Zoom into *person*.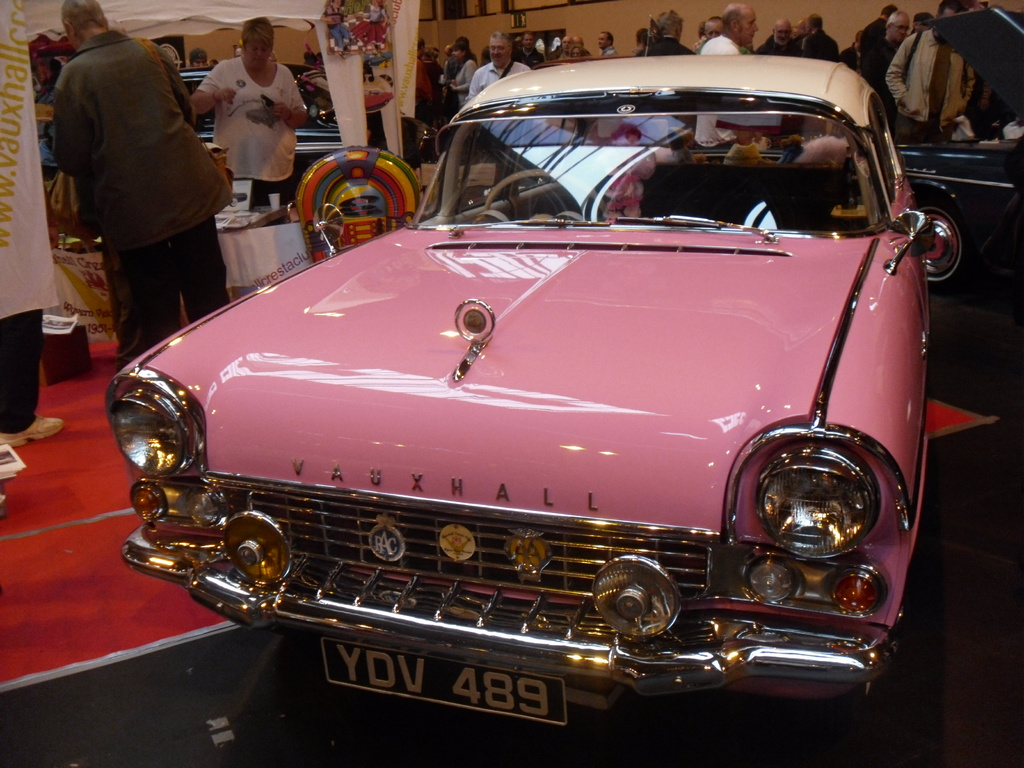
Zoom target: (191,16,293,223).
